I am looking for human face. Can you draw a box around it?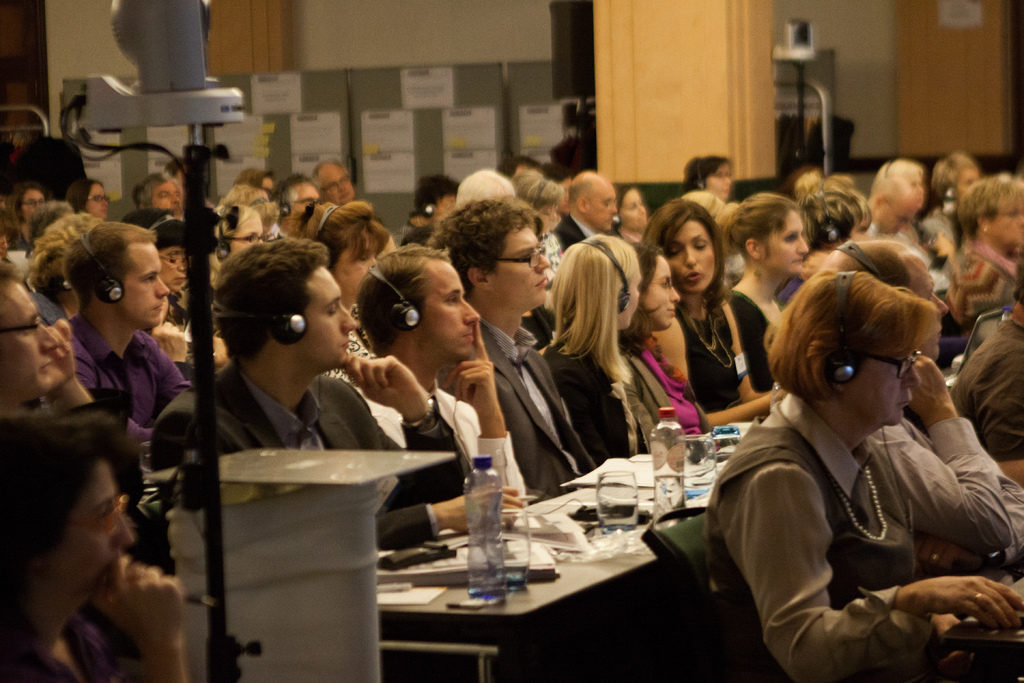
Sure, the bounding box is BBox(624, 276, 639, 332).
